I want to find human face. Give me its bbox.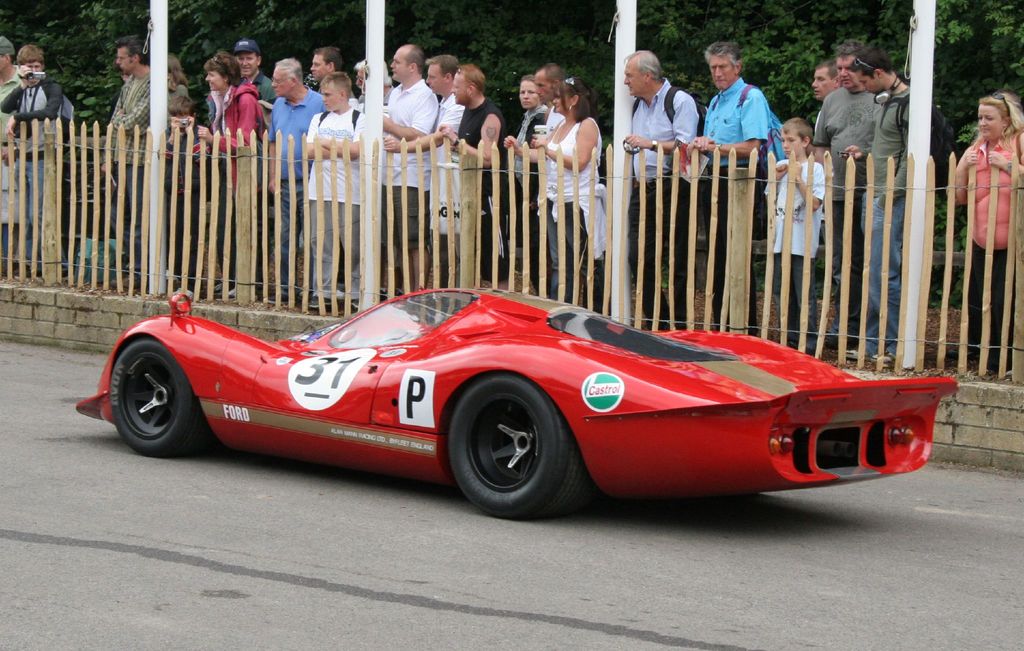
<region>553, 85, 569, 114</region>.
